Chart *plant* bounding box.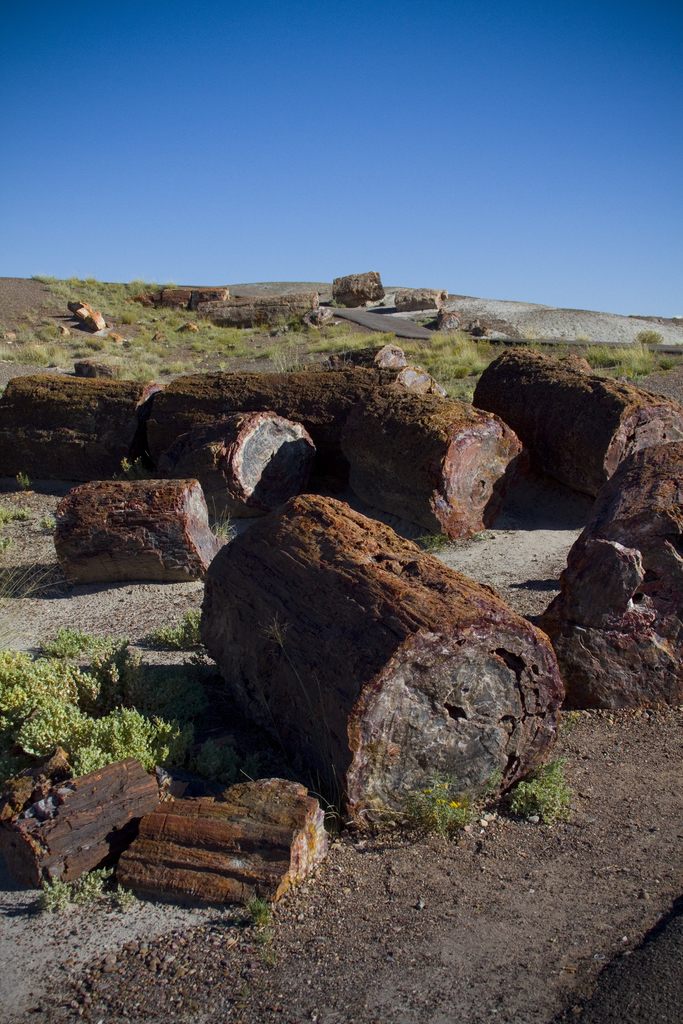
Charted: bbox=[115, 361, 159, 384].
